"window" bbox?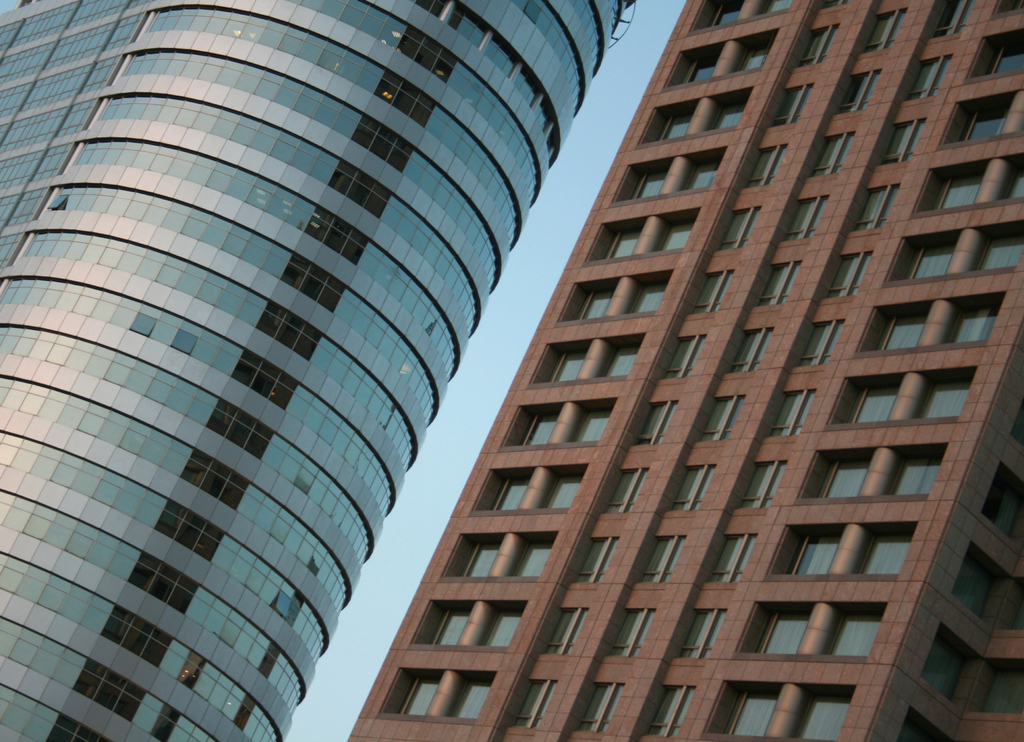
region(882, 118, 924, 165)
